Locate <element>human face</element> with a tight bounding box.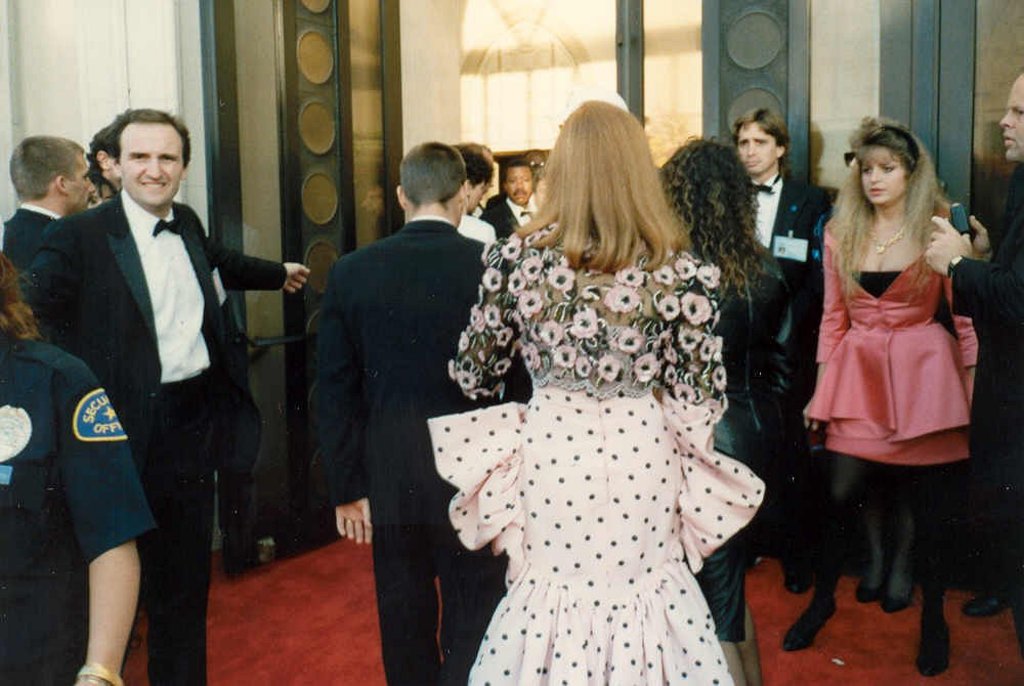
861 140 911 205.
